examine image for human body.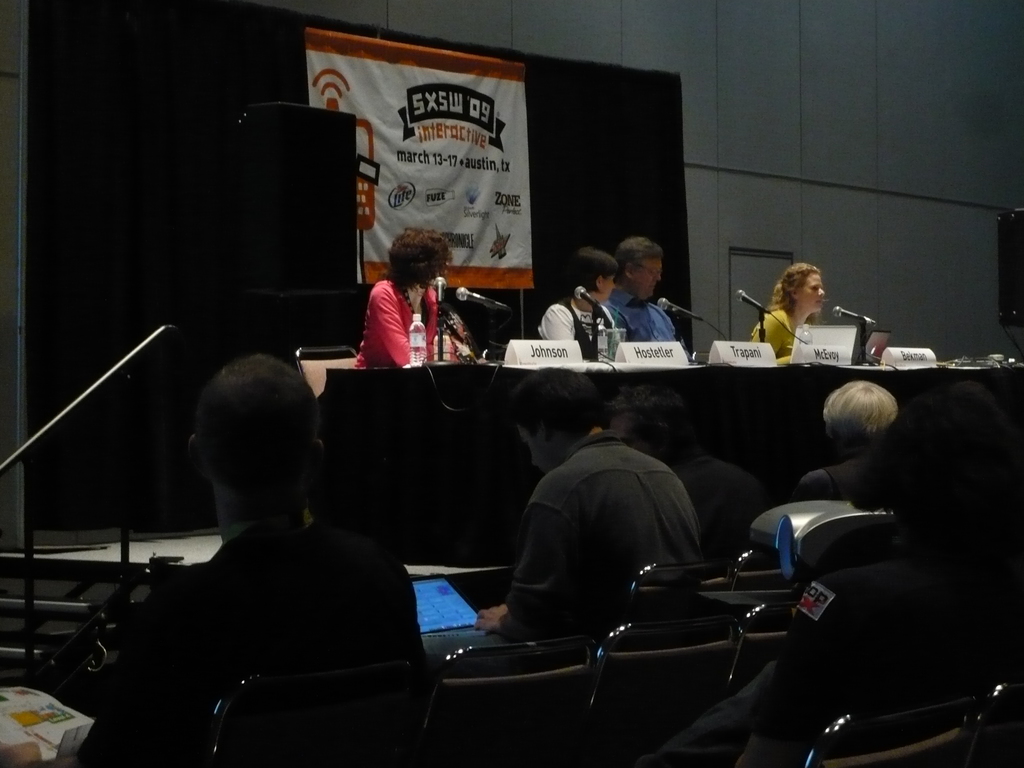
Examination result: [71,353,435,767].
